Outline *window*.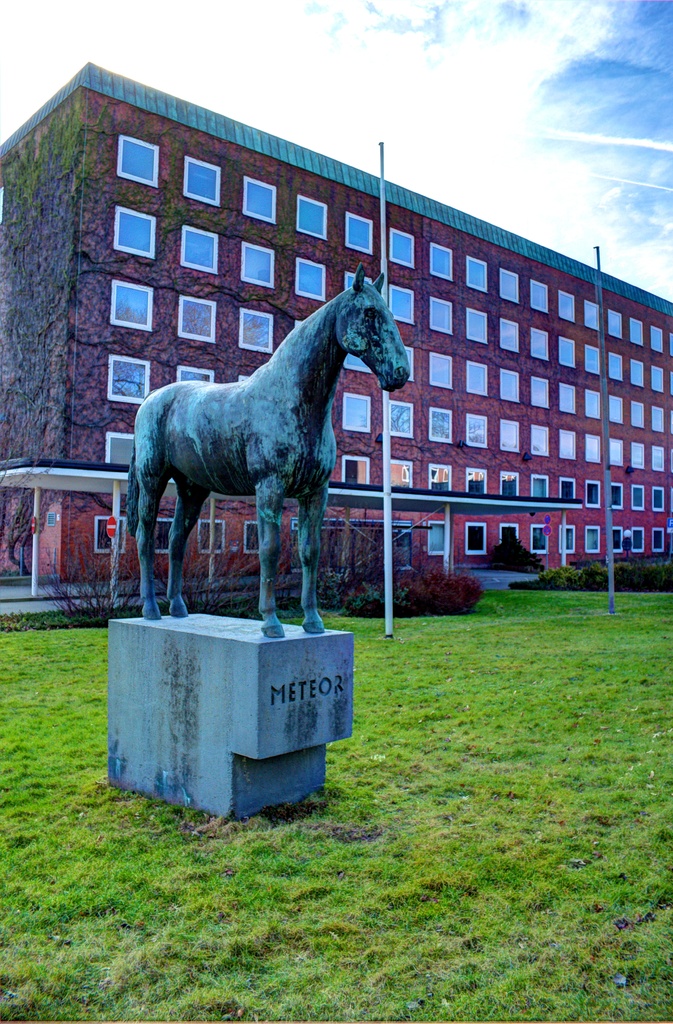
Outline: (left=559, top=430, right=576, bottom=463).
